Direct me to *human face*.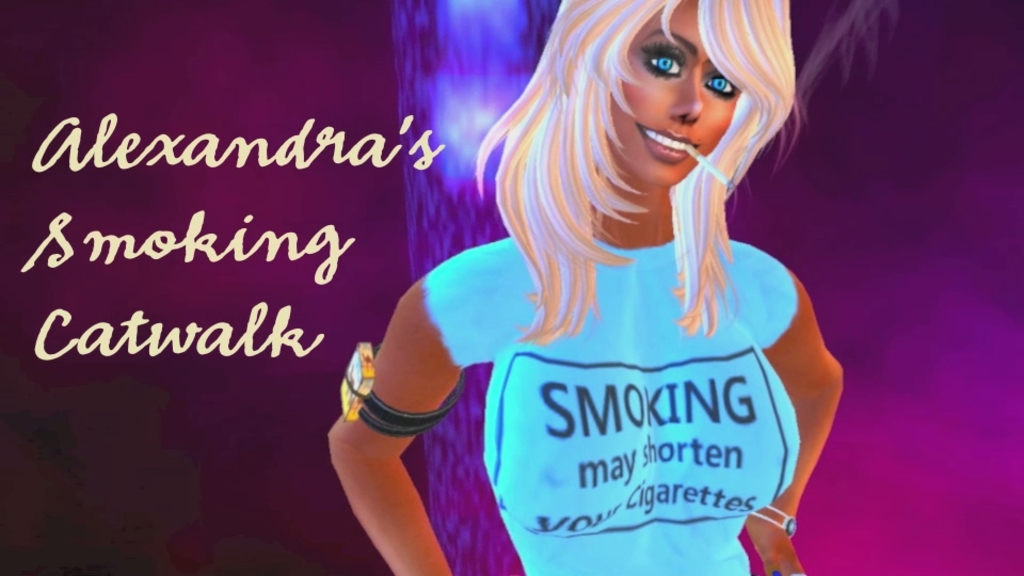
Direction: bbox(611, 0, 742, 188).
